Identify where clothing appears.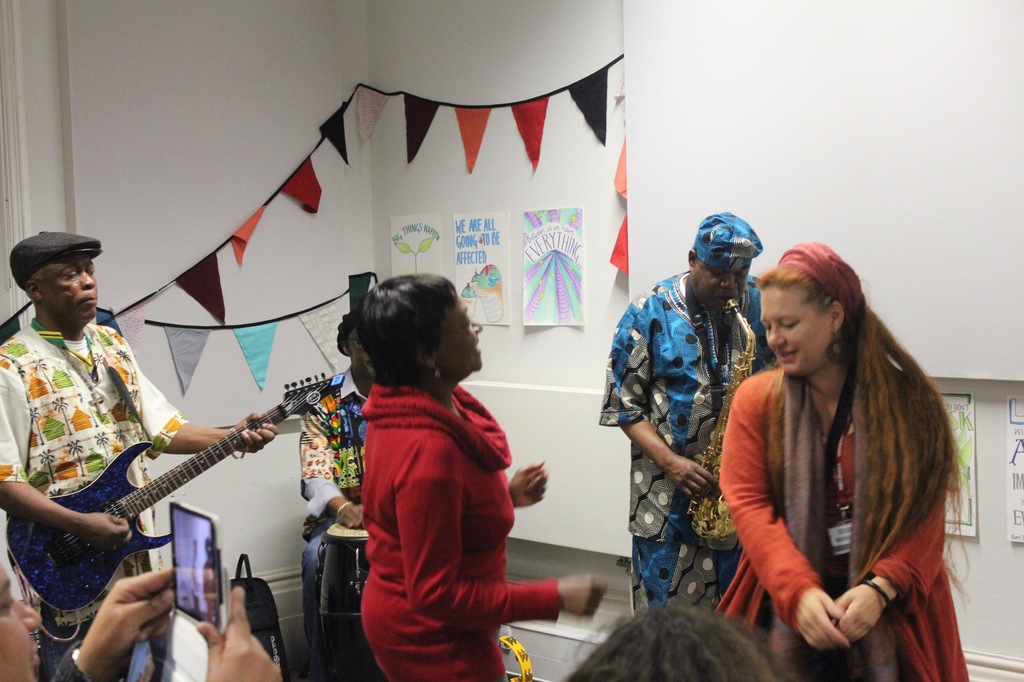
Appears at Rect(362, 384, 564, 681).
